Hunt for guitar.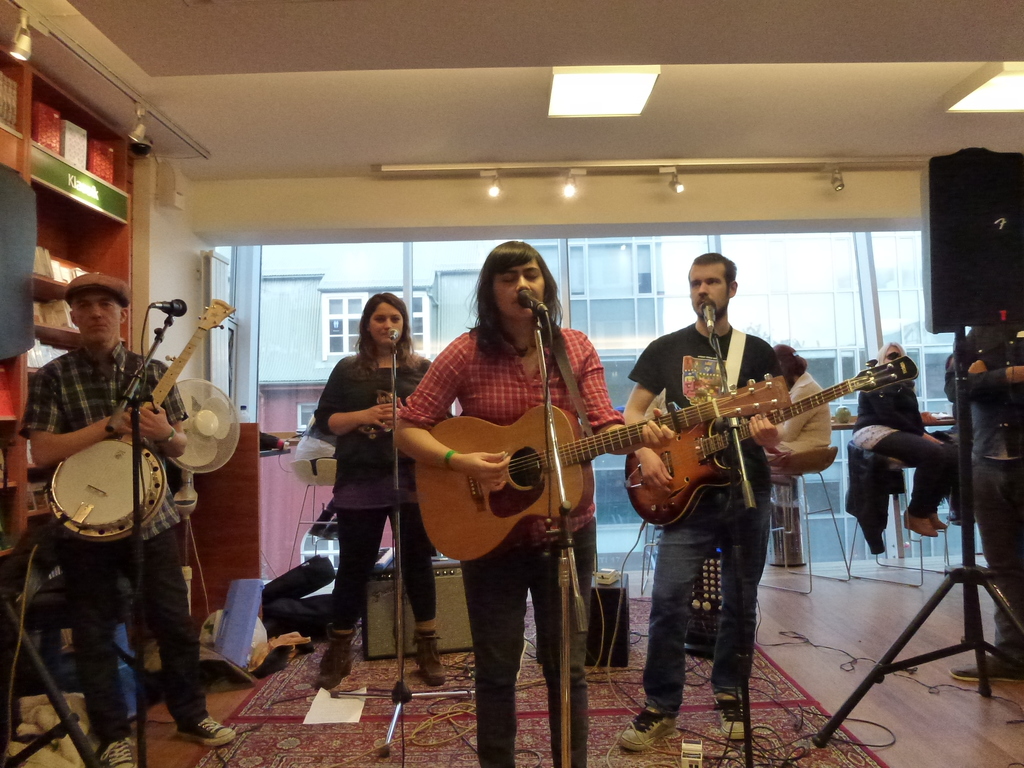
Hunted down at 593,367,877,549.
